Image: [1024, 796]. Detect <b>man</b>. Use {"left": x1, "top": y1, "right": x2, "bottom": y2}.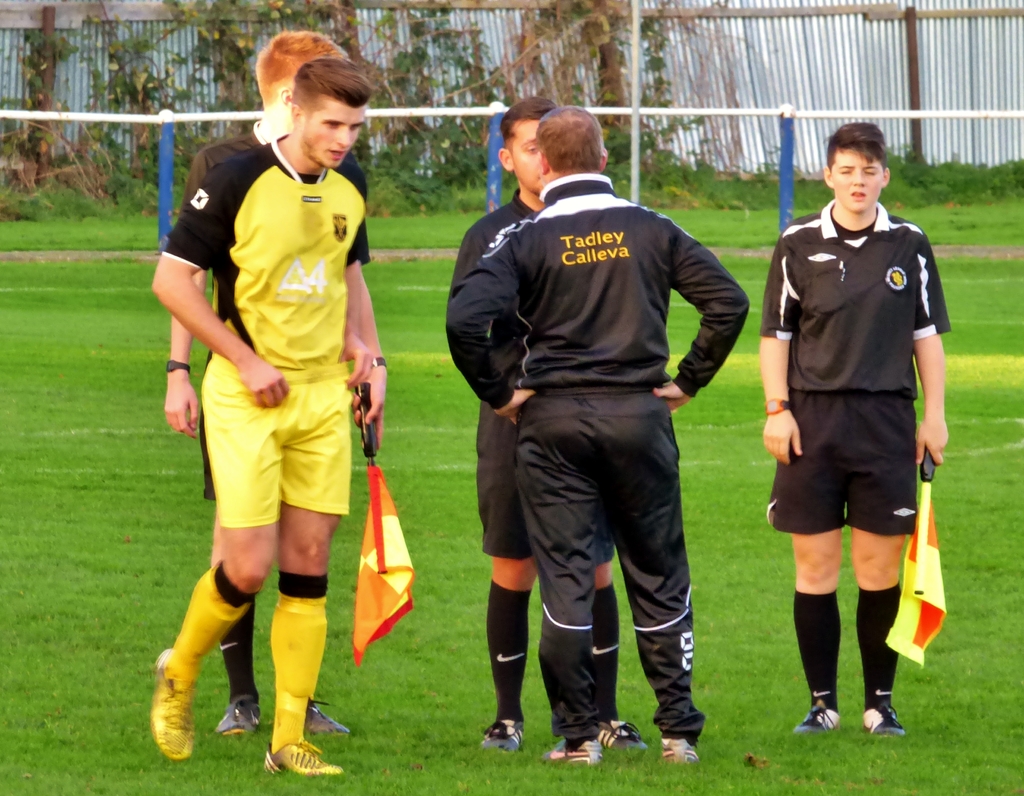
{"left": 169, "top": 35, "right": 392, "bottom": 743}.
